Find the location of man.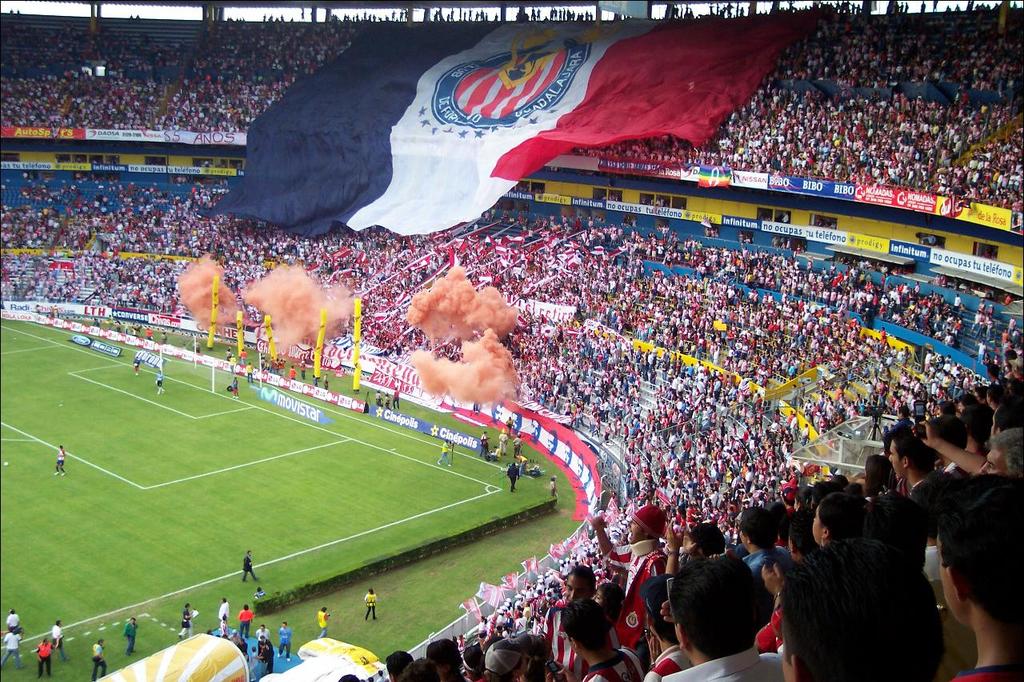
Location: Rect(238, 348, 247, 365).
